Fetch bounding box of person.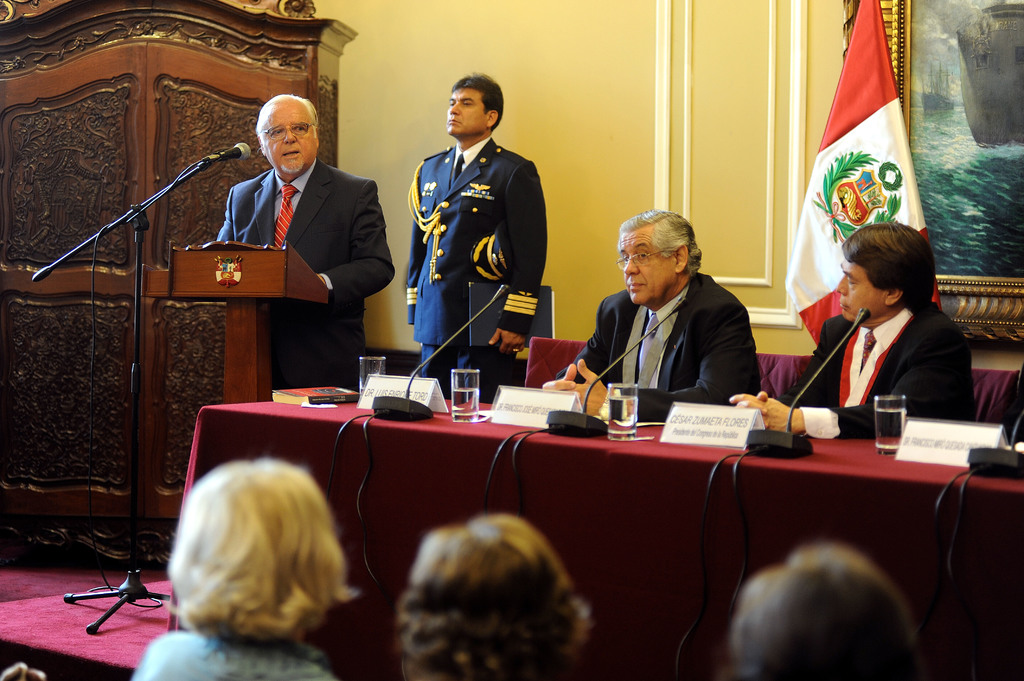
Bbox: BBox(378, 49, 532, 428).
